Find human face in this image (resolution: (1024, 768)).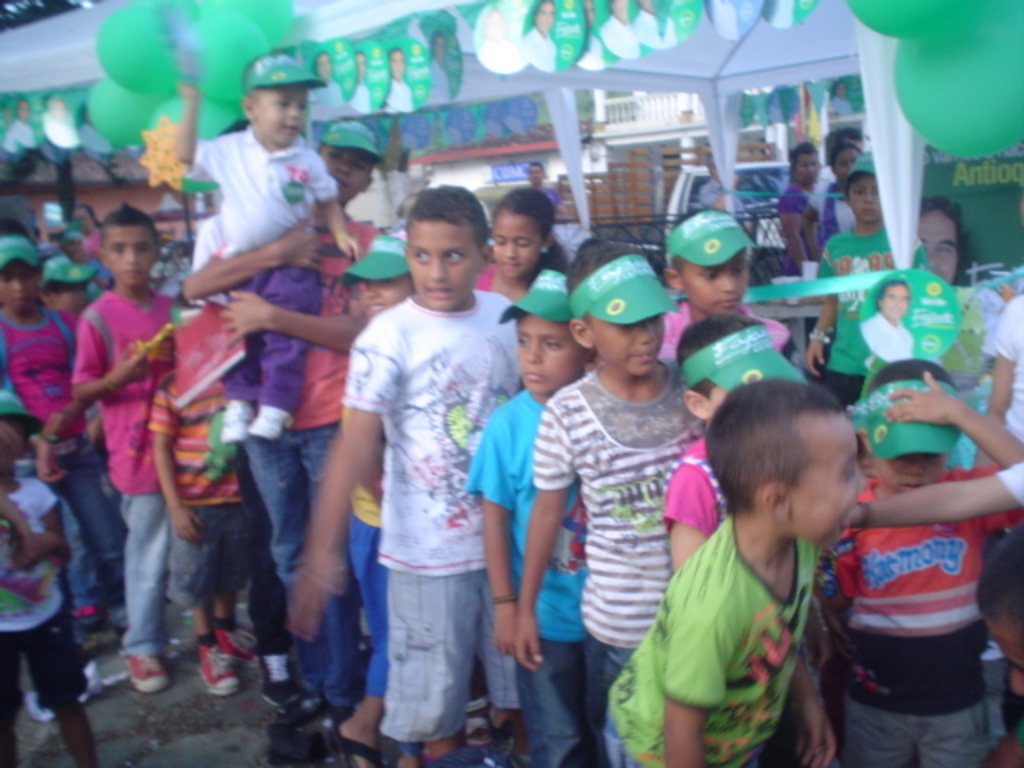
left=522, top=157, right=550, bottom=189.
